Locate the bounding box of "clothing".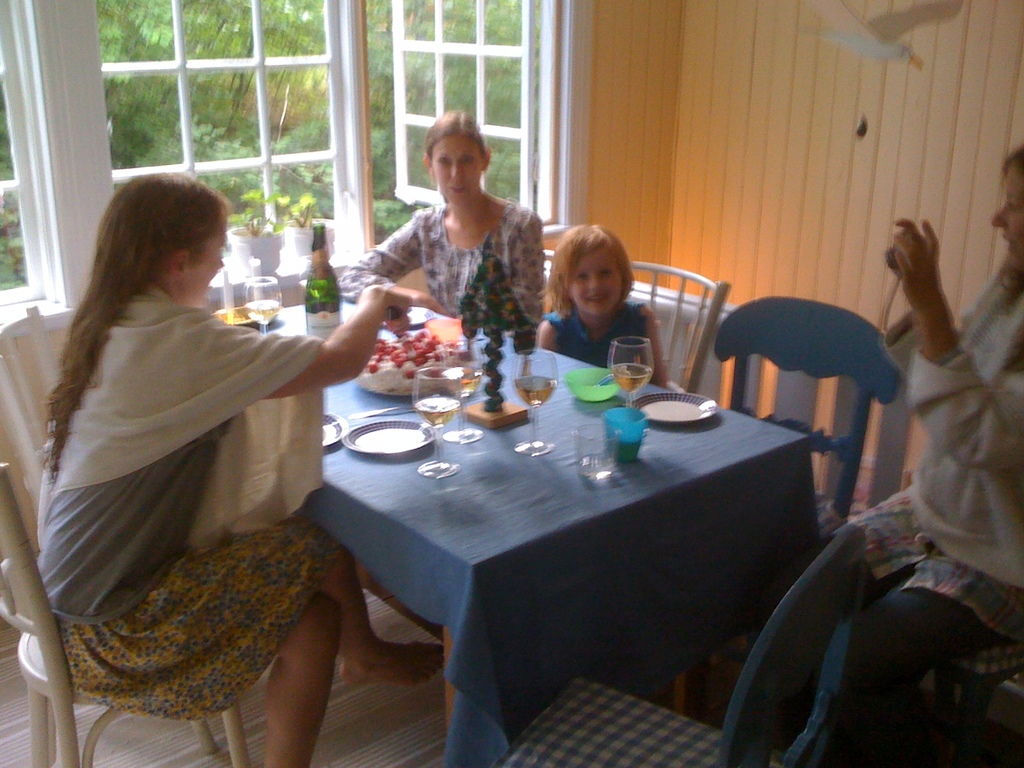
Bounding box: left=544, top=296, right=650, bottom=368.
